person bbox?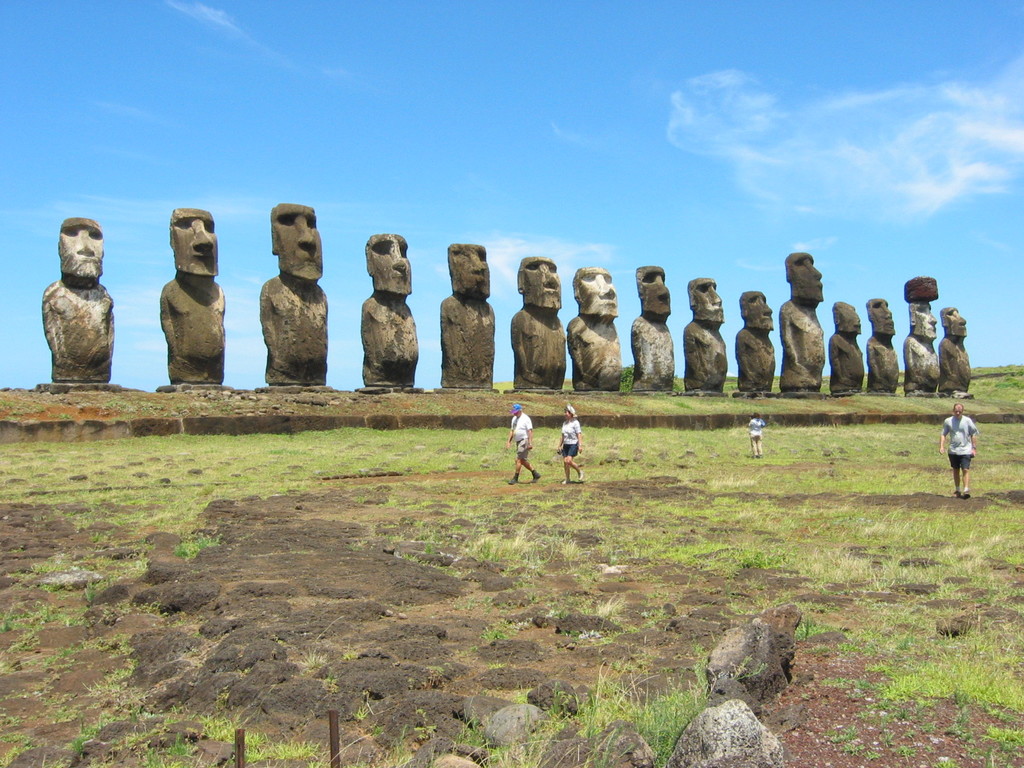
[733, 286, 777, 396]
